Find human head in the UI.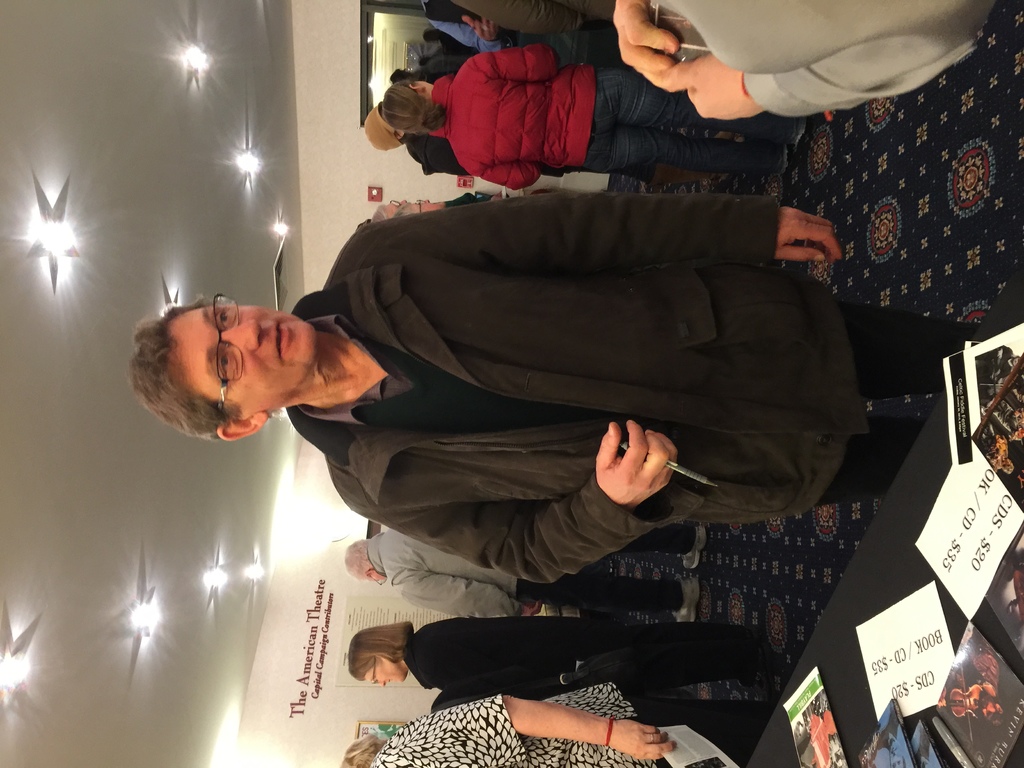
UI element at select_region(371, 197, 412, 220).
